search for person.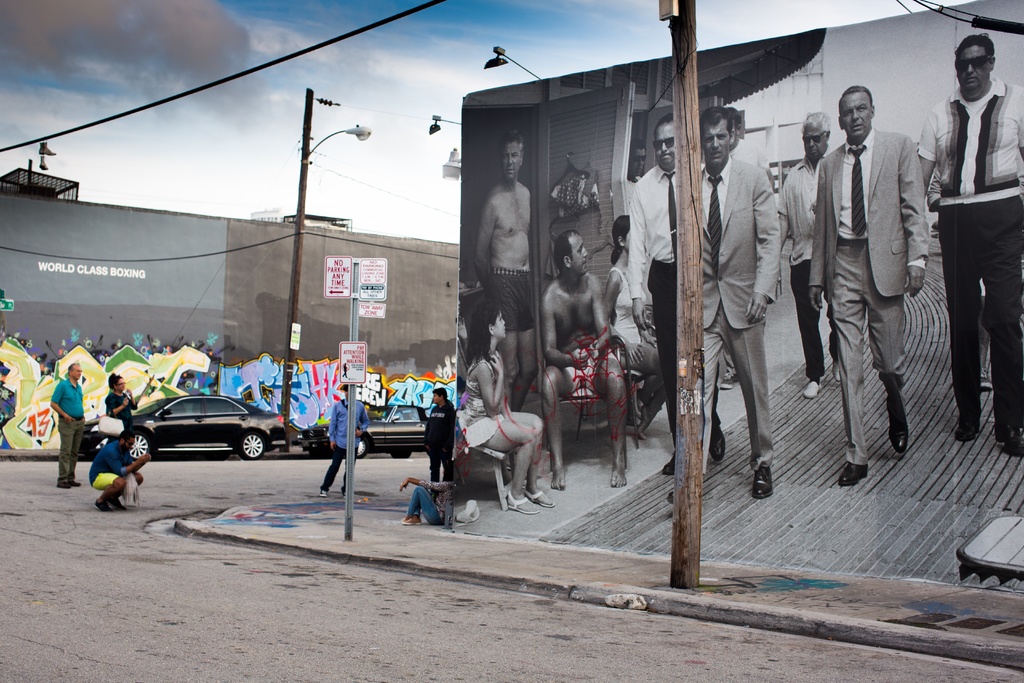
Found at crop(47, 356, 84, 488).
